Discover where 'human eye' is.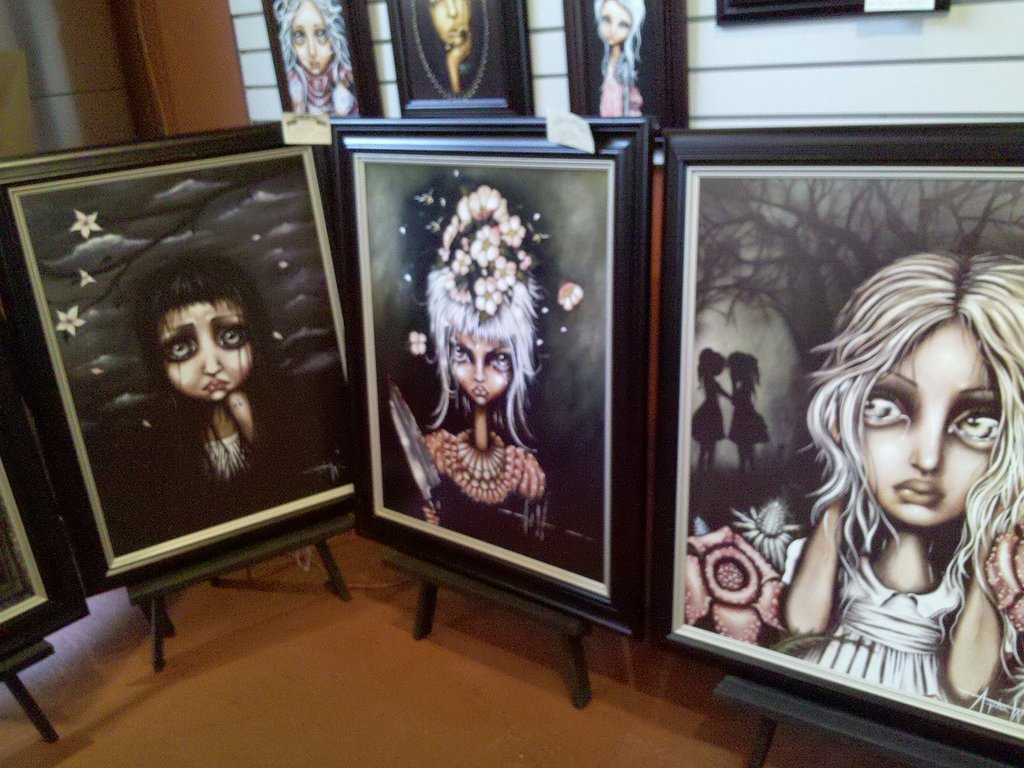
Discovered at [316, 26, 328, 41].
